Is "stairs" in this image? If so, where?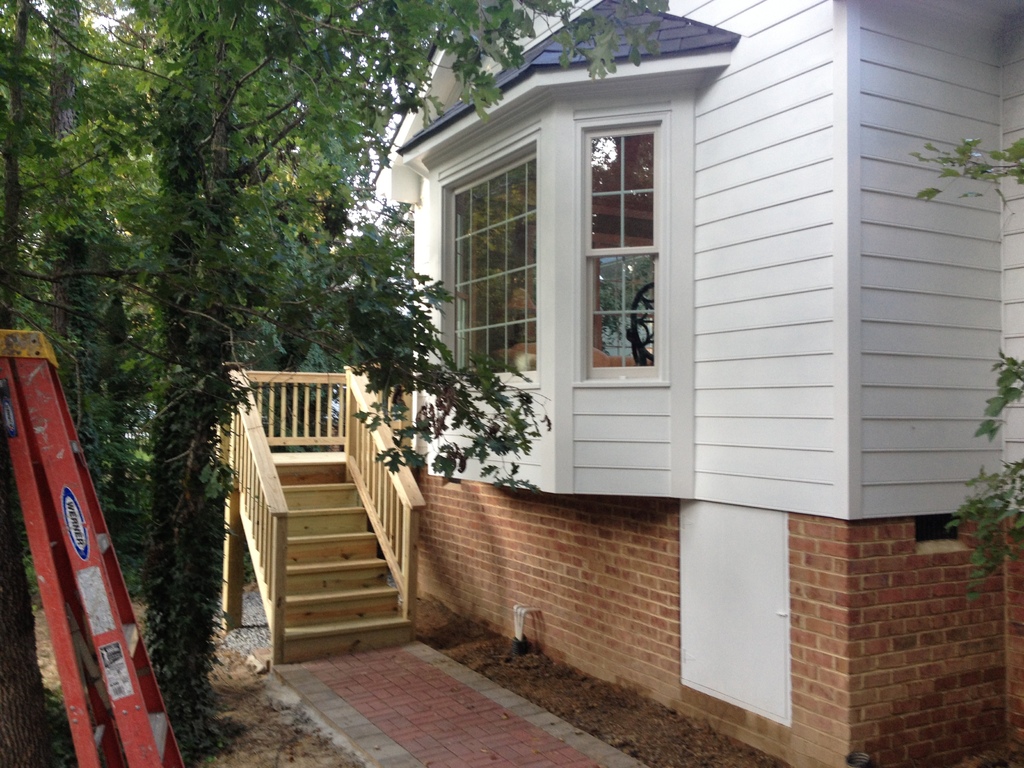
Yes, at pyautogui.locateOnScreen(266, 454, 408, 662).
